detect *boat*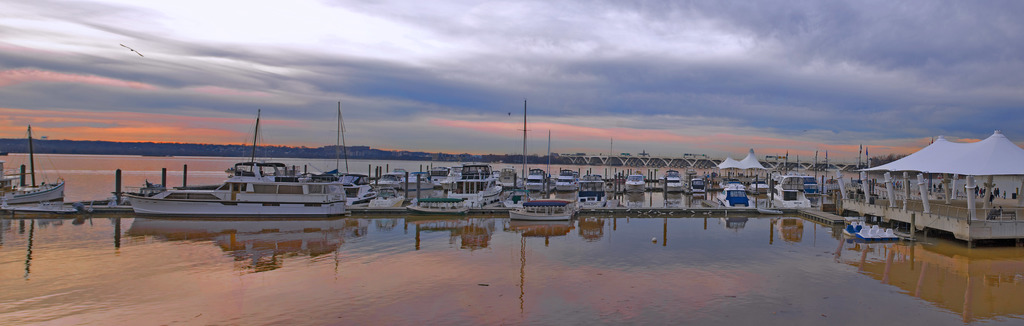
[0,175,66,213]
